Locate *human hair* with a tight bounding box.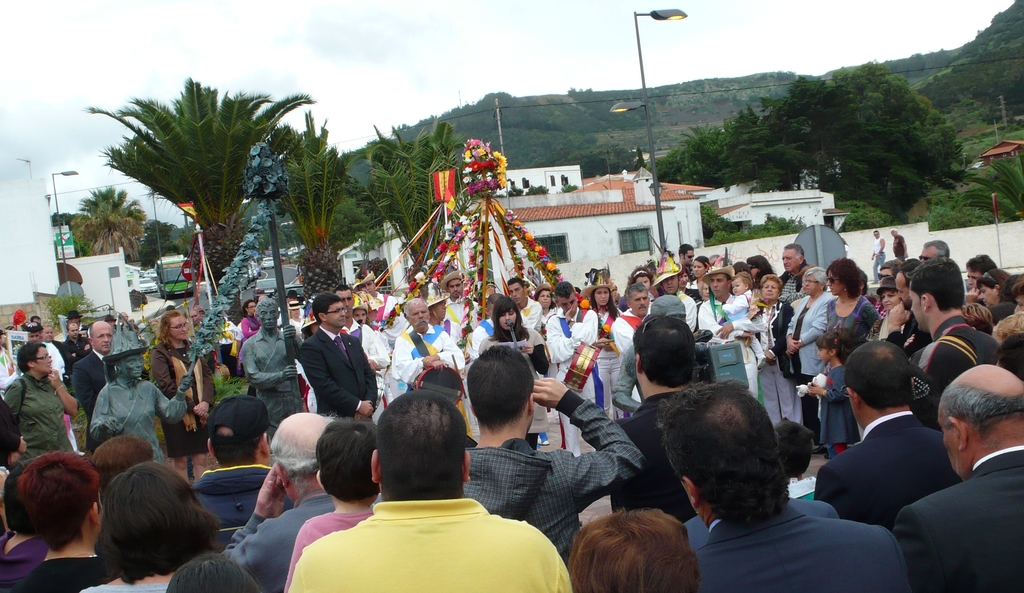
pyautogui.locateOnScreen(271, 413, 331, 491).
